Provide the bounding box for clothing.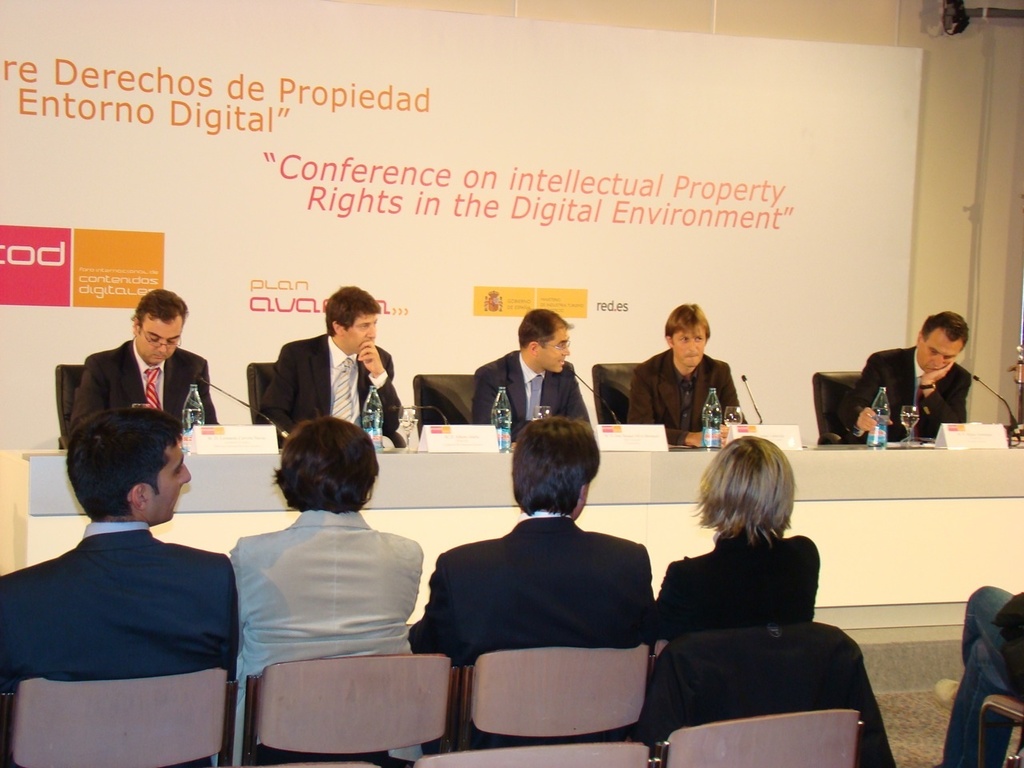
941, 582, 1023, 767.
